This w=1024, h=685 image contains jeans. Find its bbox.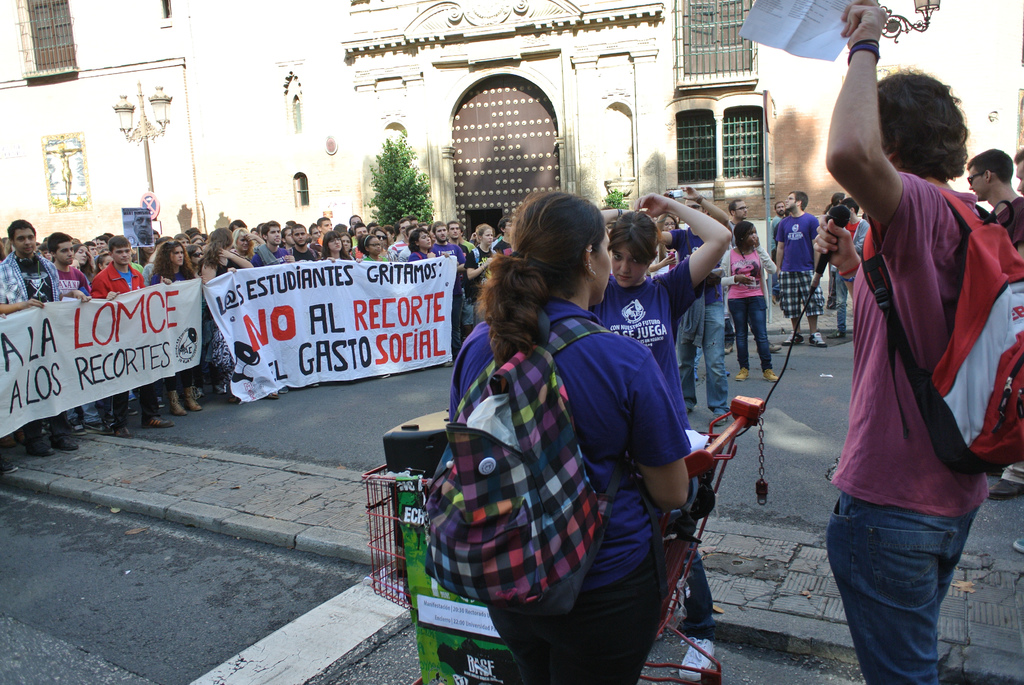
{"x1": 833, "y1": 492, "x2": 975, "y2": 681}.
